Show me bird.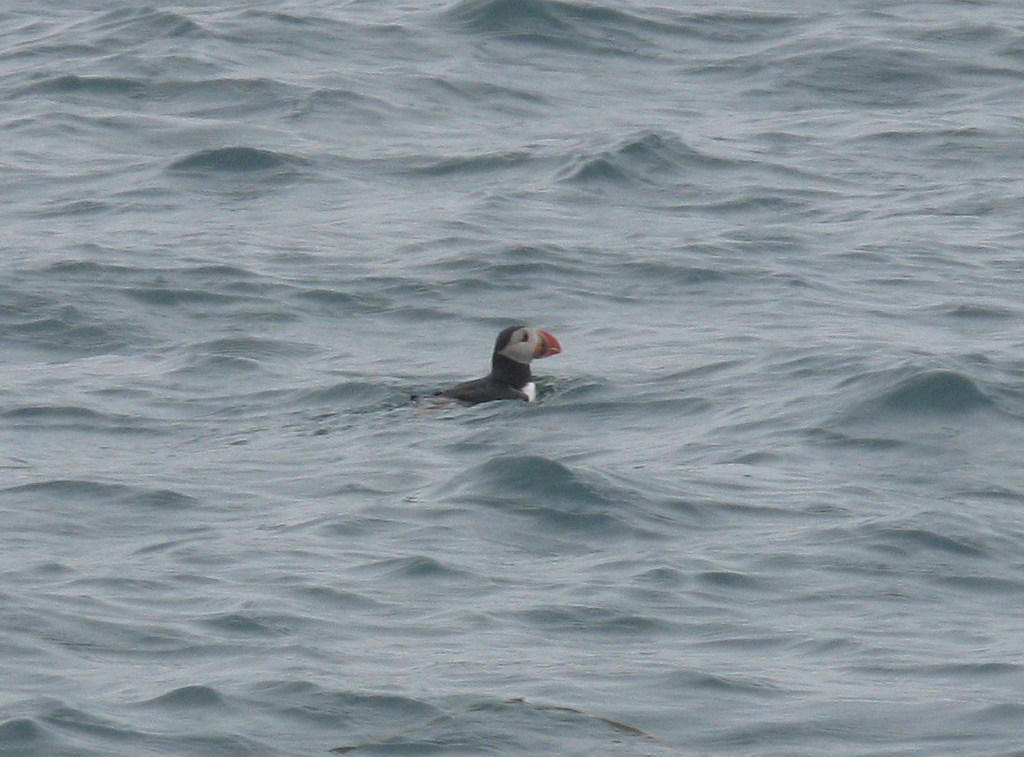
bird is here: crop(410, 327, 559, 403).
